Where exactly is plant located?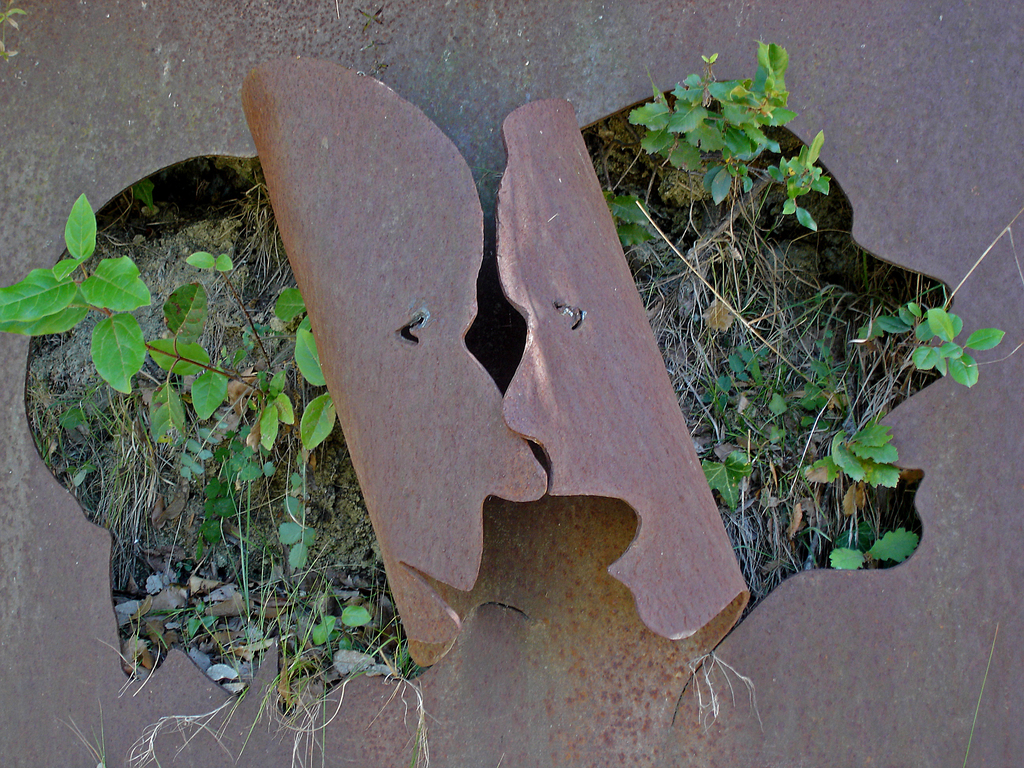
Its bounding box is 387:623:435:677.
